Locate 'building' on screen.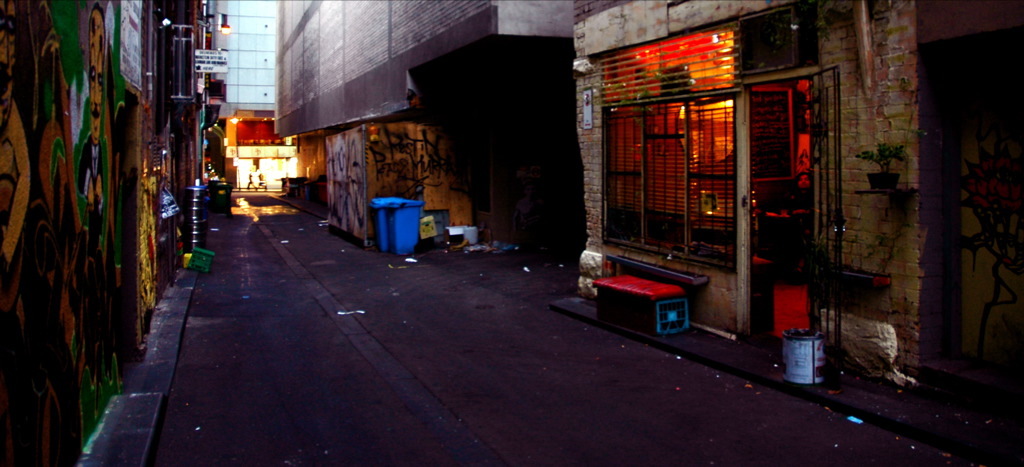
On screen at <region>569, 0, 1023, 385</region>.
